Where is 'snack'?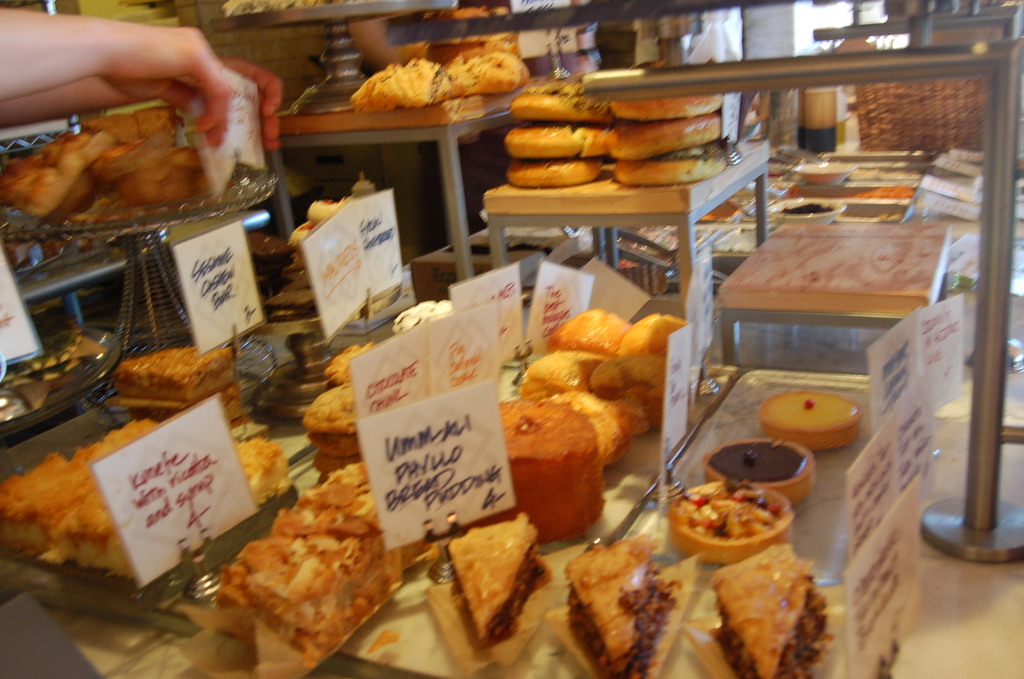
BBox(0, 104, 218, 227).
